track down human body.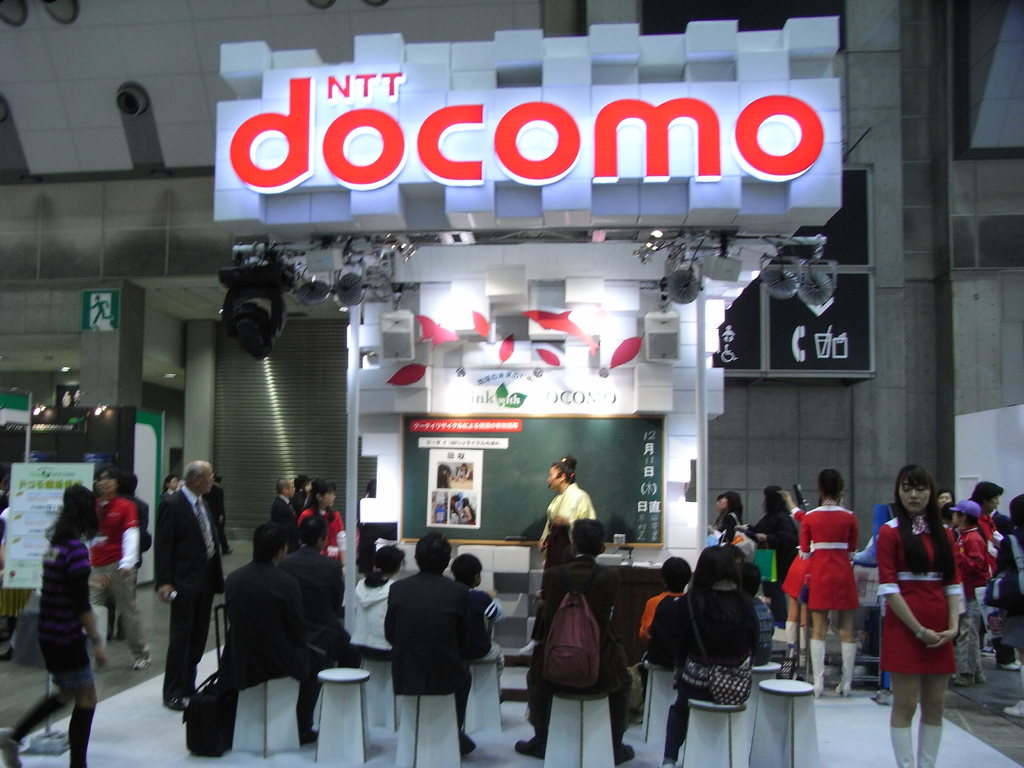
Tracked to <bbox>983, 514, 1004, 648</bbox>.
